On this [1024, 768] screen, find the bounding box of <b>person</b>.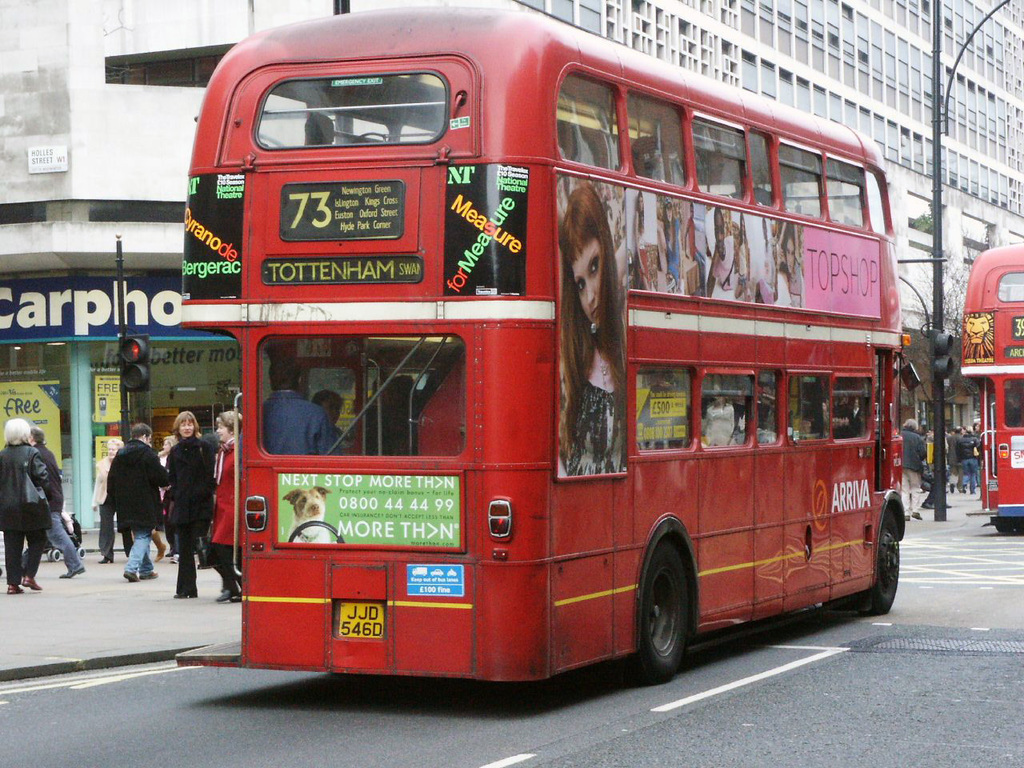
Bounding box: 84 433 126 566.
